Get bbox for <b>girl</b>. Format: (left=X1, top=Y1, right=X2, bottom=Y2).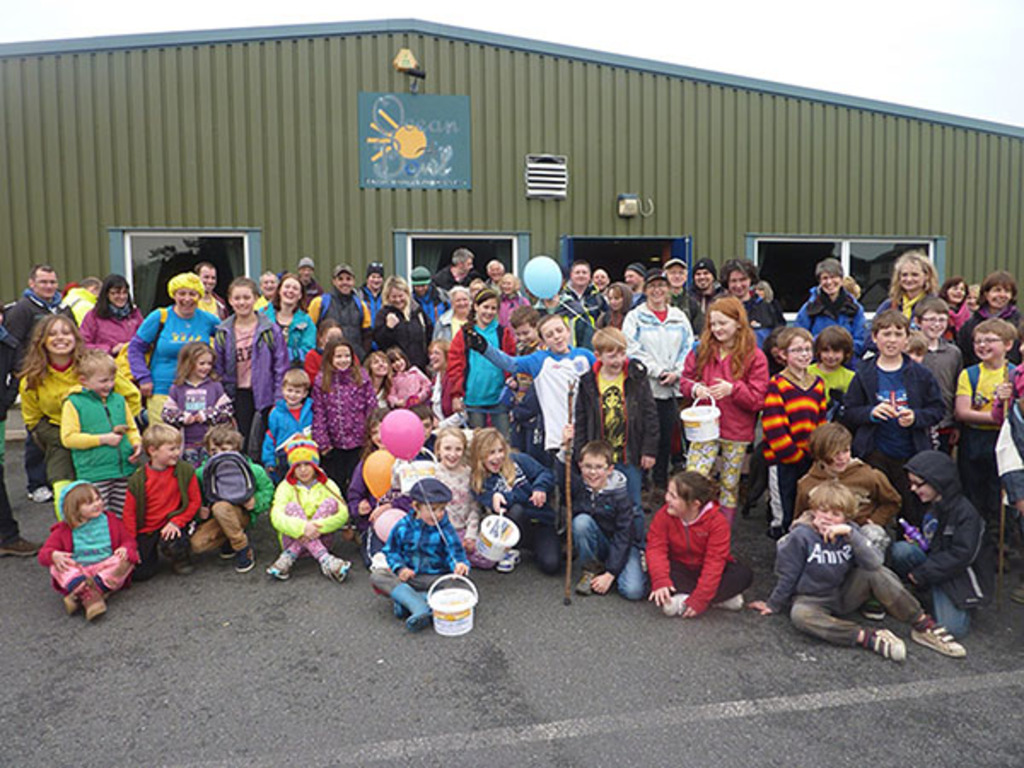
(left=676, top=299, right=770, bottom=546).
